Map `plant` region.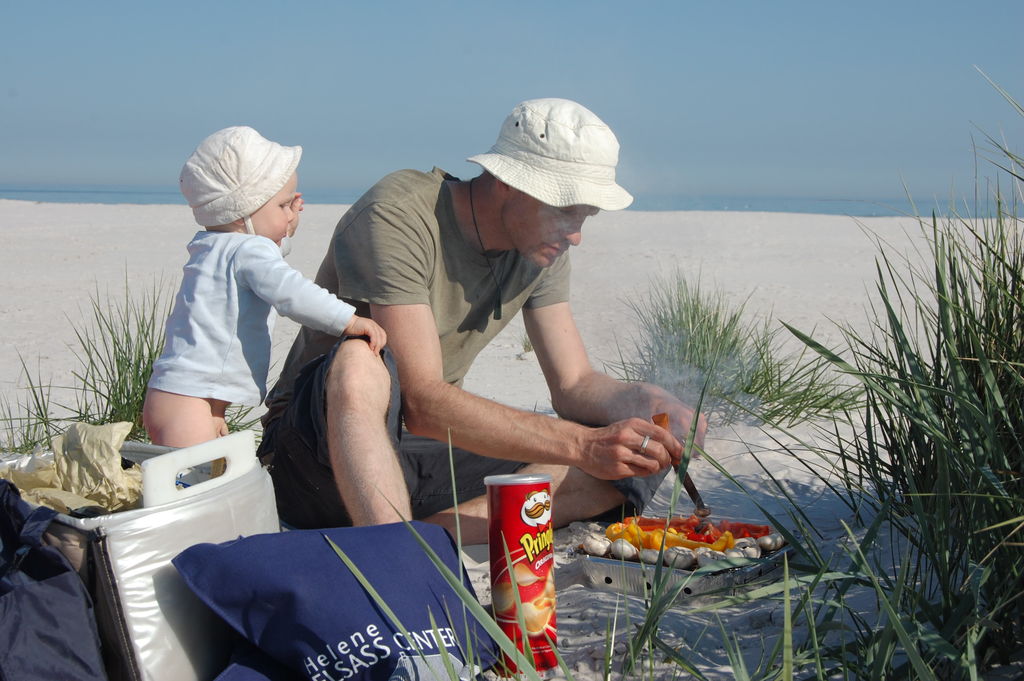
Mapped to select_region(224, 352, 280, 461).
